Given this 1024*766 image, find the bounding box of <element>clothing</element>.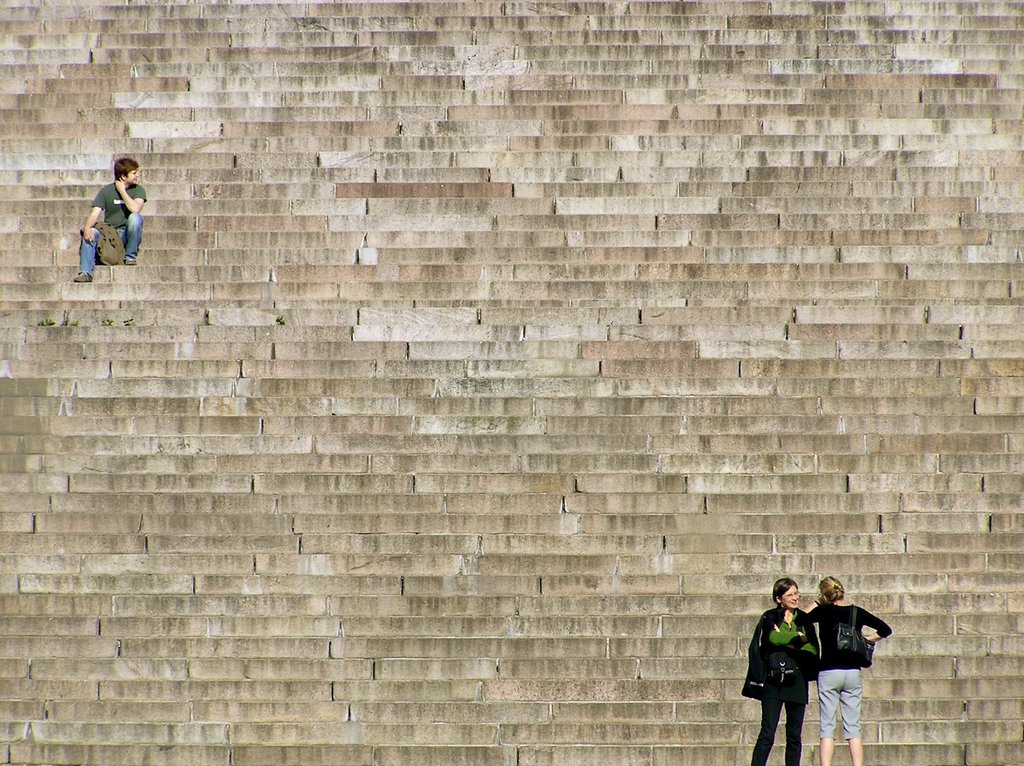
<bbox>78, 170, 153, 272</bbox>.
